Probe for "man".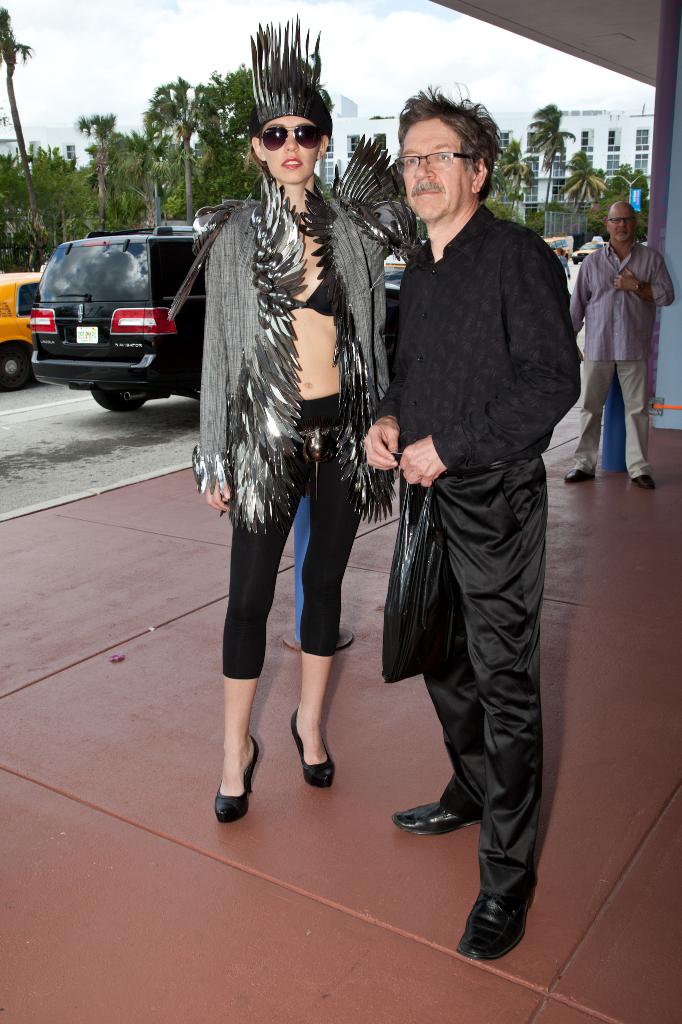
Probe result: box=[358, 90, 582, 958].
